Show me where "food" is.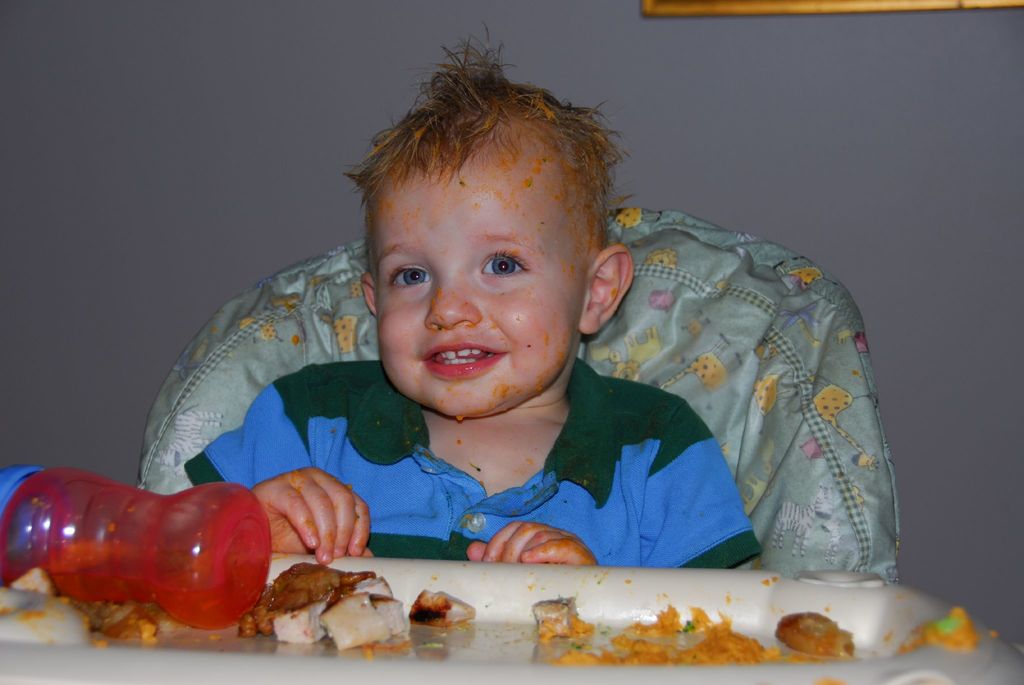
"food" is at bbox=(765, 609, 863, 663).
